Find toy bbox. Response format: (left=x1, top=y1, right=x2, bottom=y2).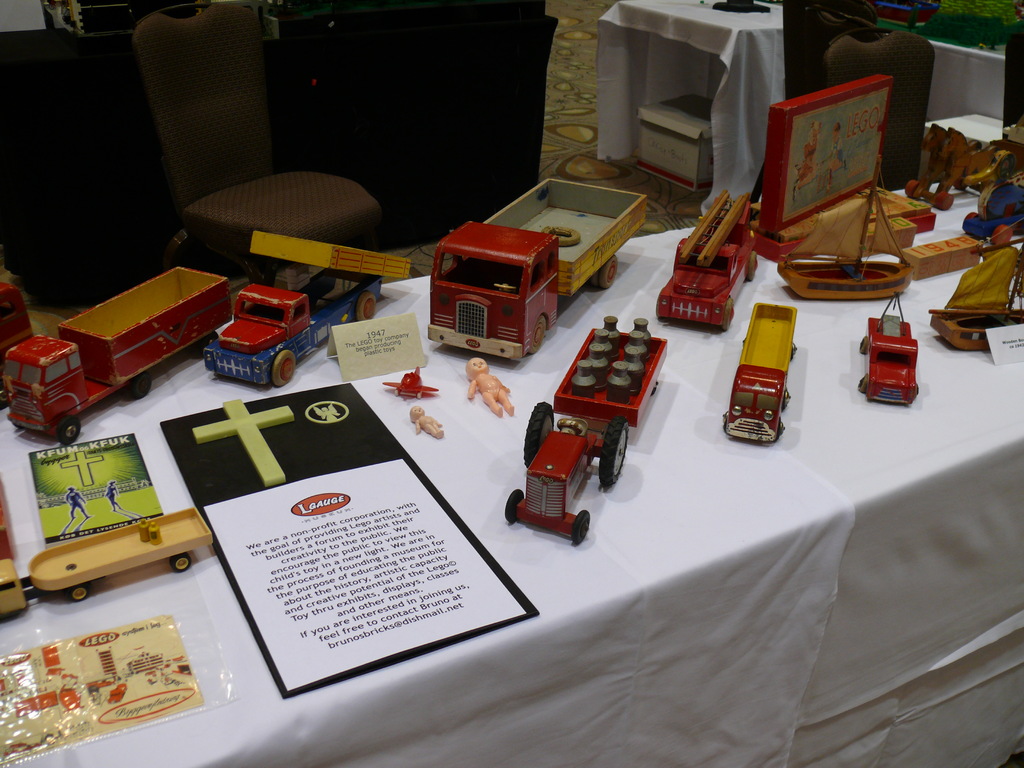
(left=906, top=124, right=1012, bottom=211).
